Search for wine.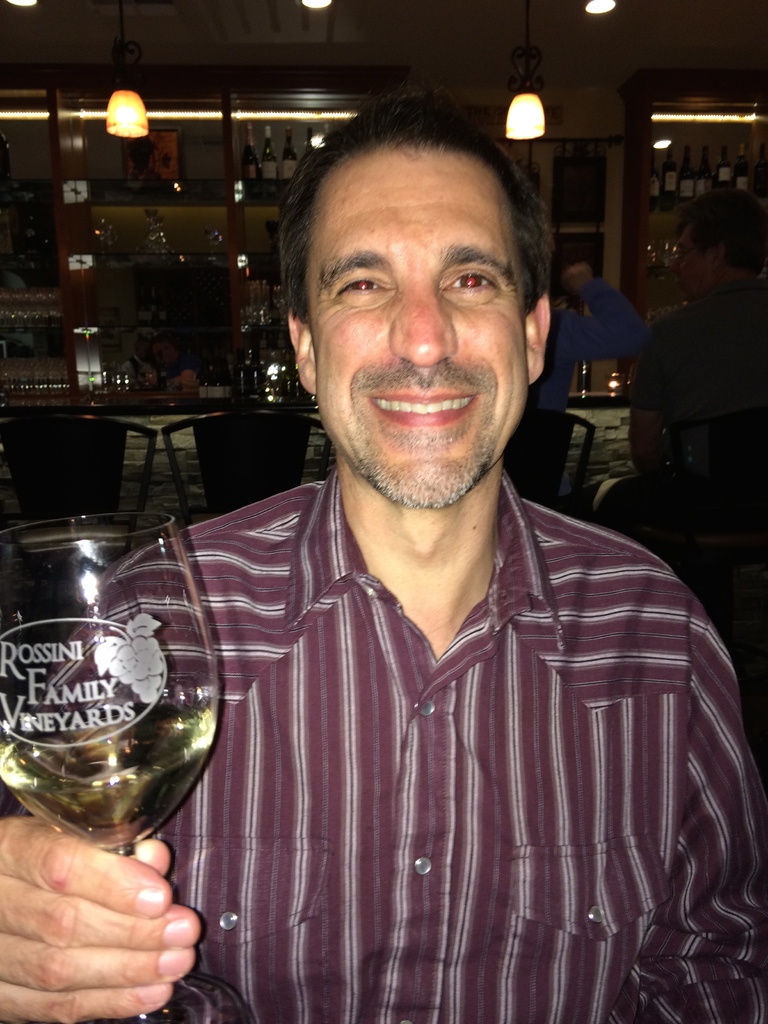
Found at select_region(15, 518, 235, 946).
